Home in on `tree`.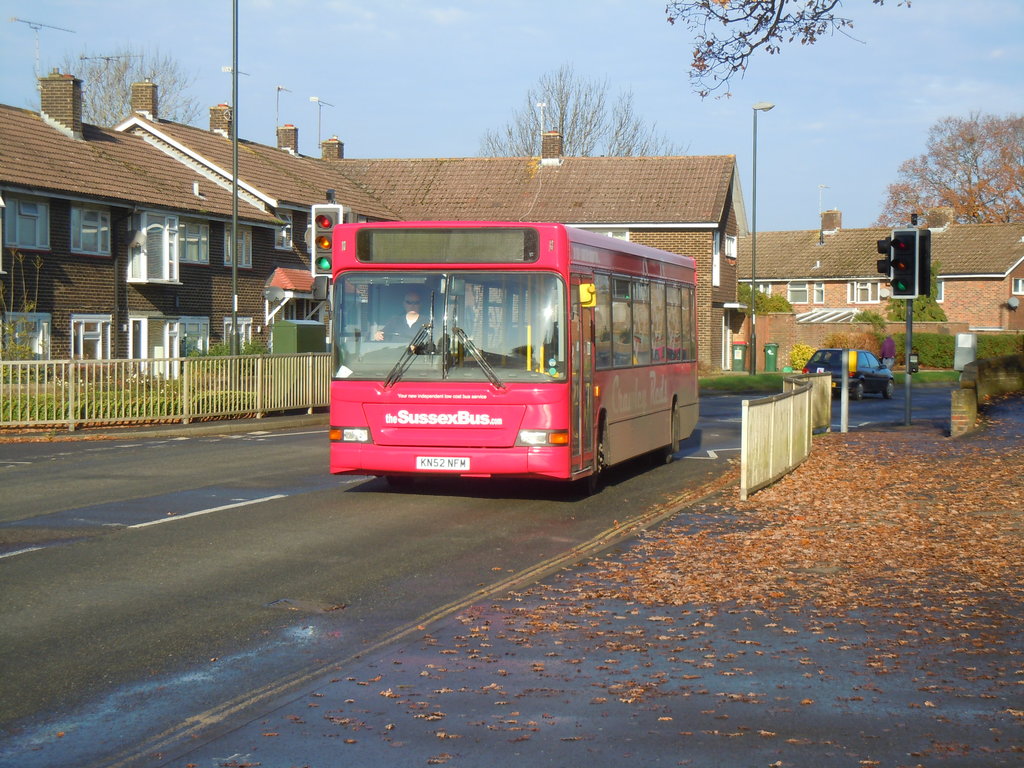
Homed in at region(872, 106, 1023, 227).
